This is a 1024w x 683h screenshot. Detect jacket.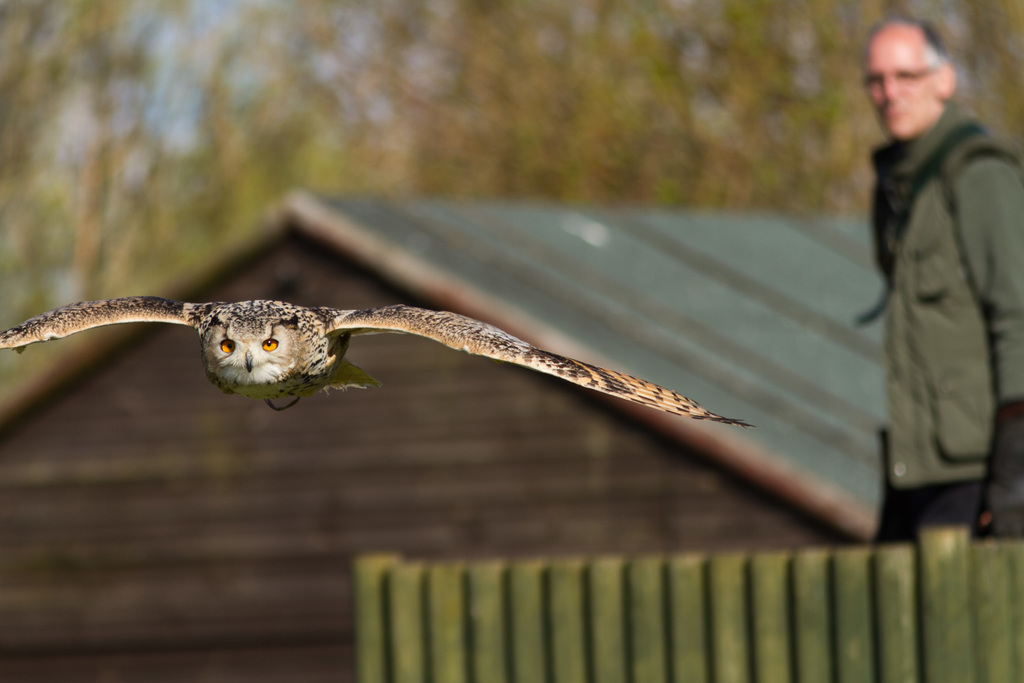
bbox=(845, 34, 1014, 456).
